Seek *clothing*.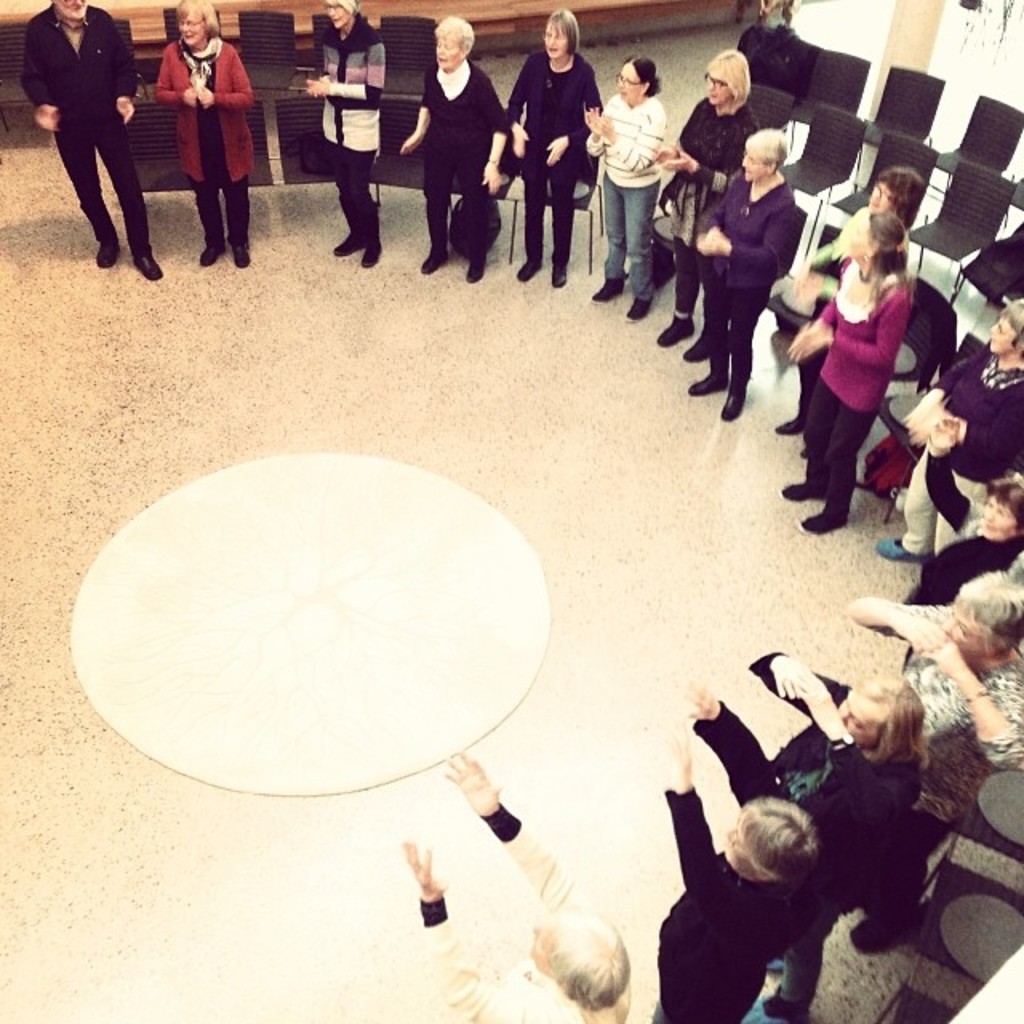
[x1=19, y1=0, x2=134, y2=246].
